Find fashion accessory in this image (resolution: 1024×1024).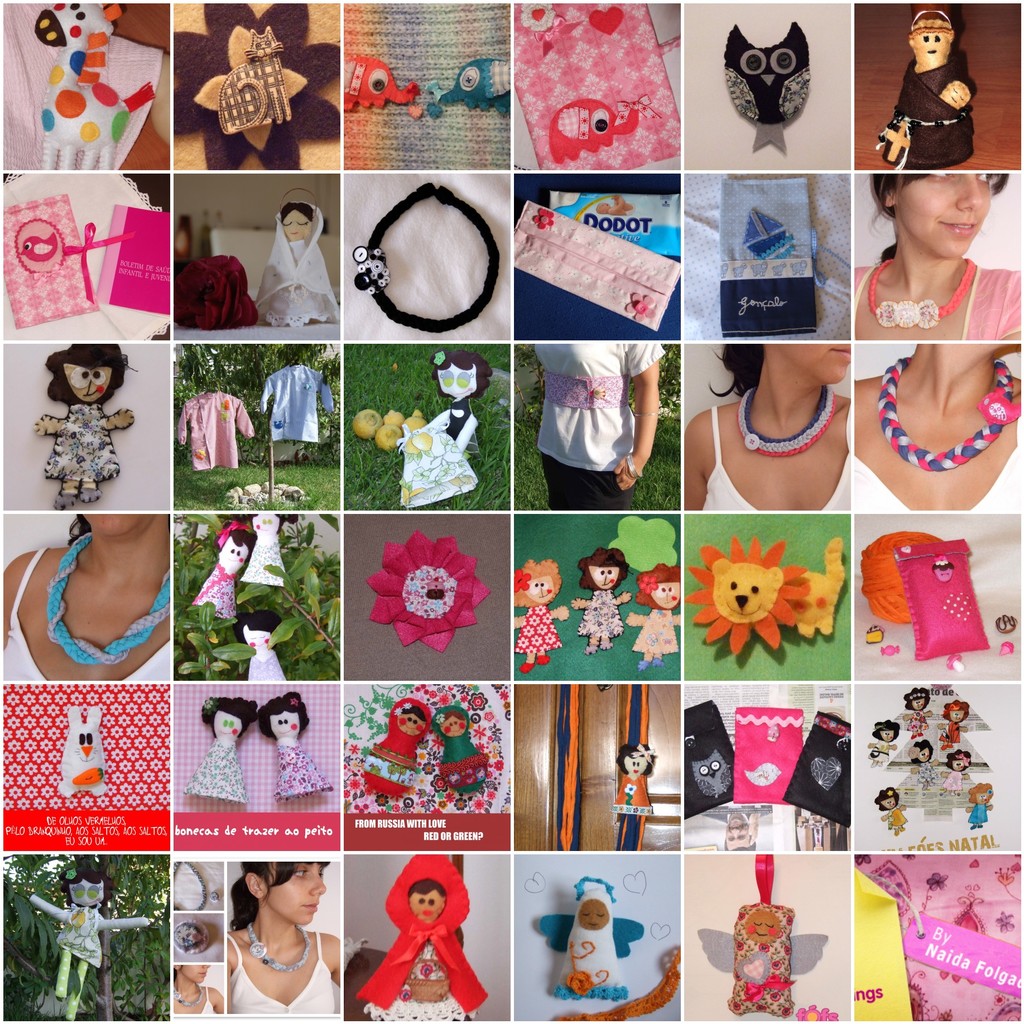
pyautogui.locateOnScreen(170, 858, 205, 909).
